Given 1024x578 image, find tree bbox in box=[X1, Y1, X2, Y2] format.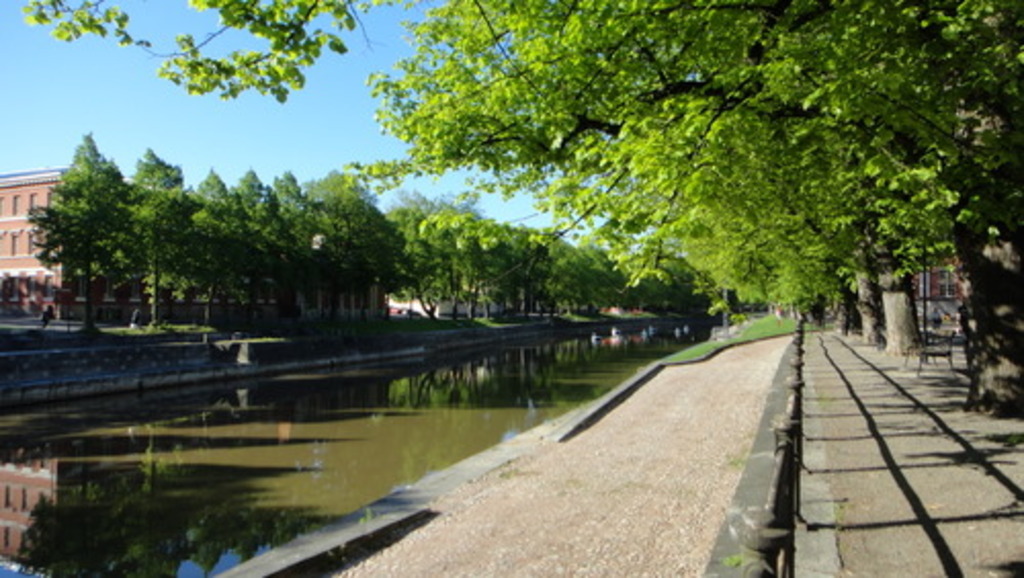
box=[229, 166, 287, 342].
